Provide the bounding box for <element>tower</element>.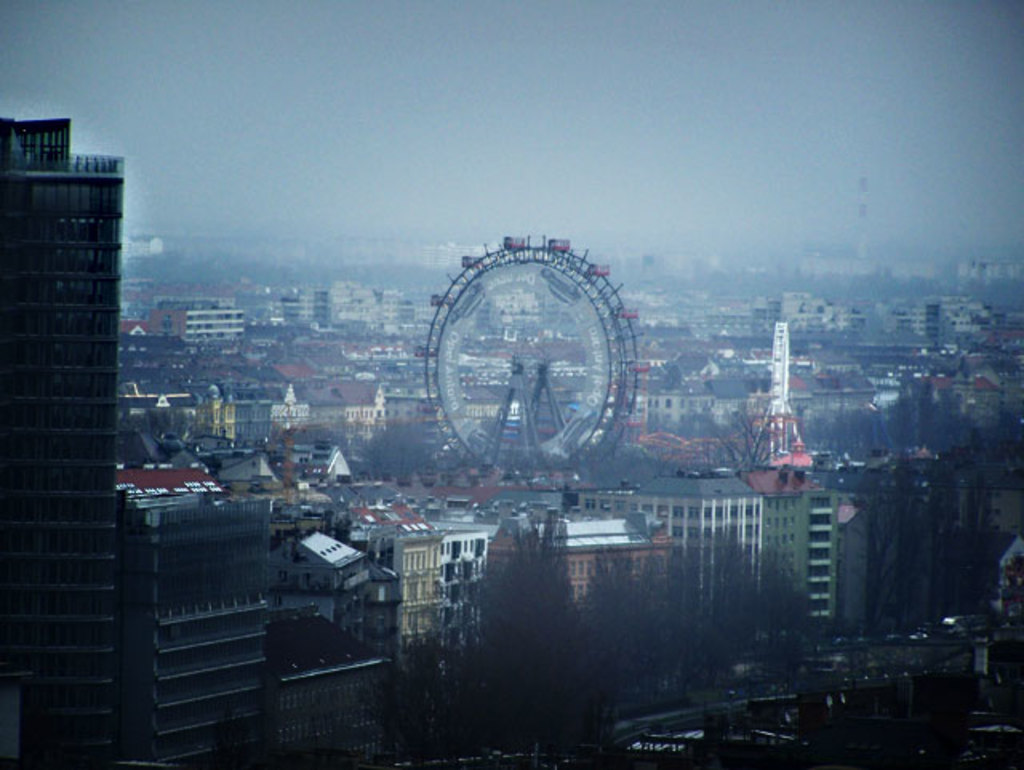
box=[619, 459, 758, 677].
